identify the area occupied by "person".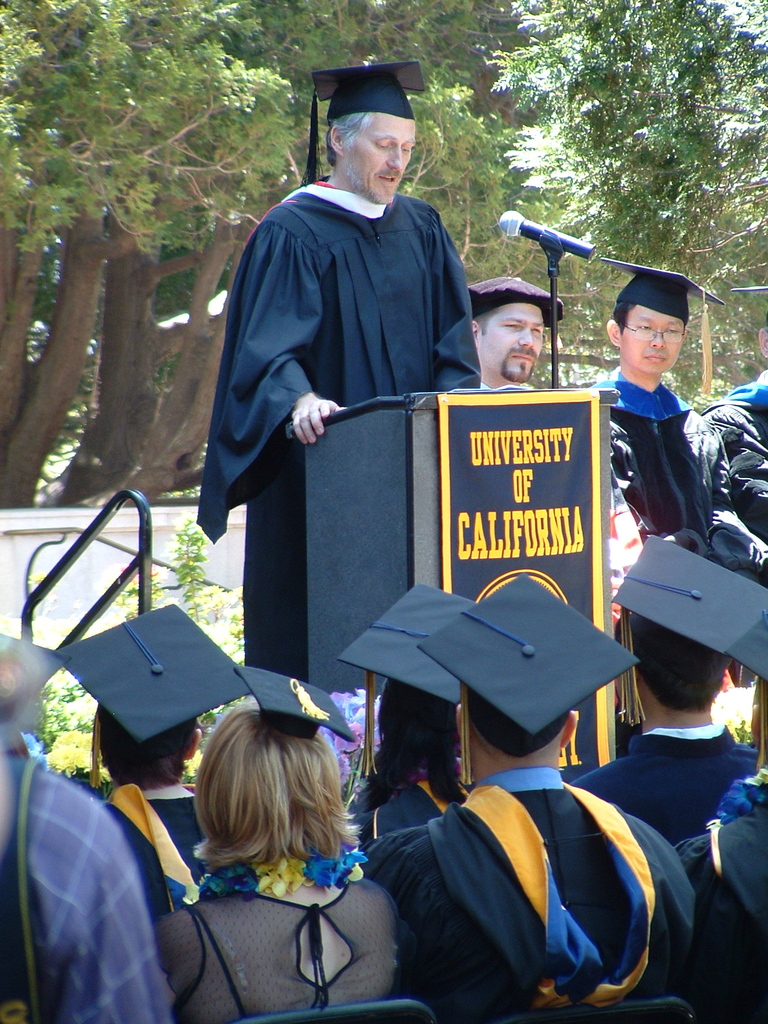
Area: bbox(691, 321, 767, 594).
